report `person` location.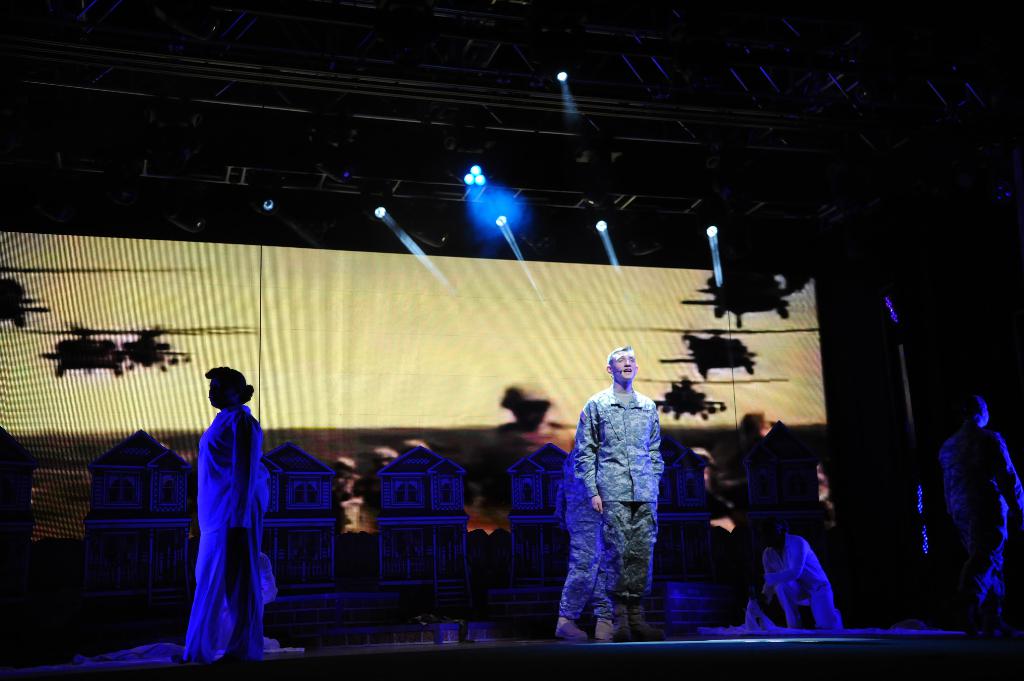
Report: region(931, 393, 1023, 618).
